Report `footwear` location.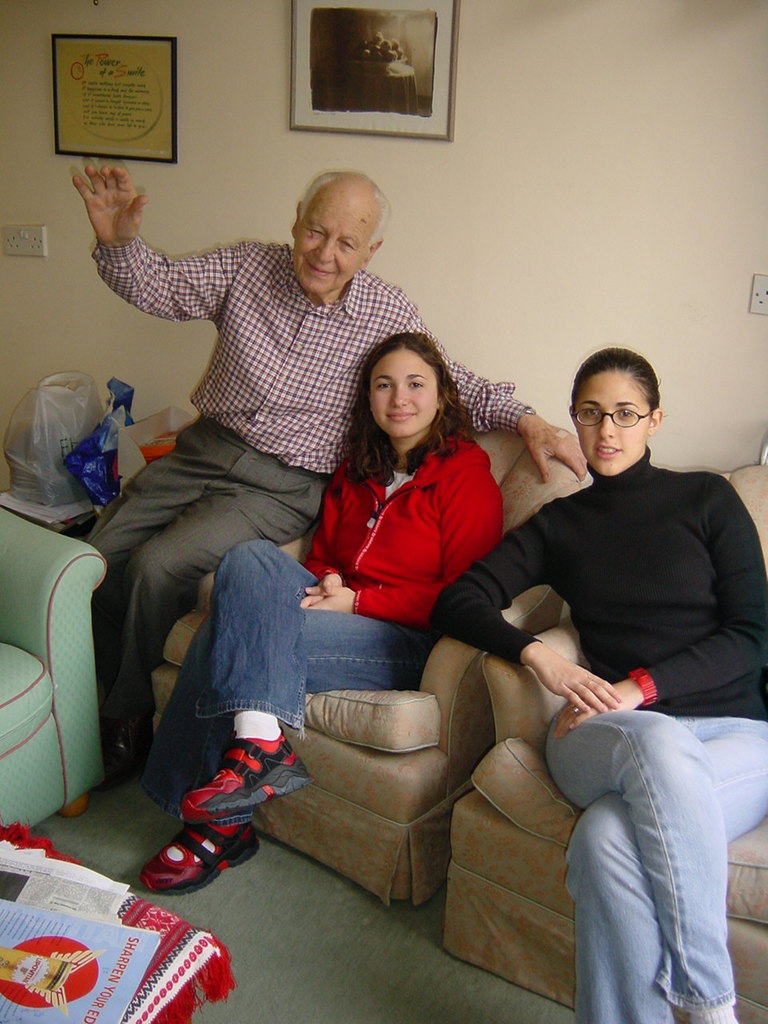
Report: box=[177, 730, 322, 814].
